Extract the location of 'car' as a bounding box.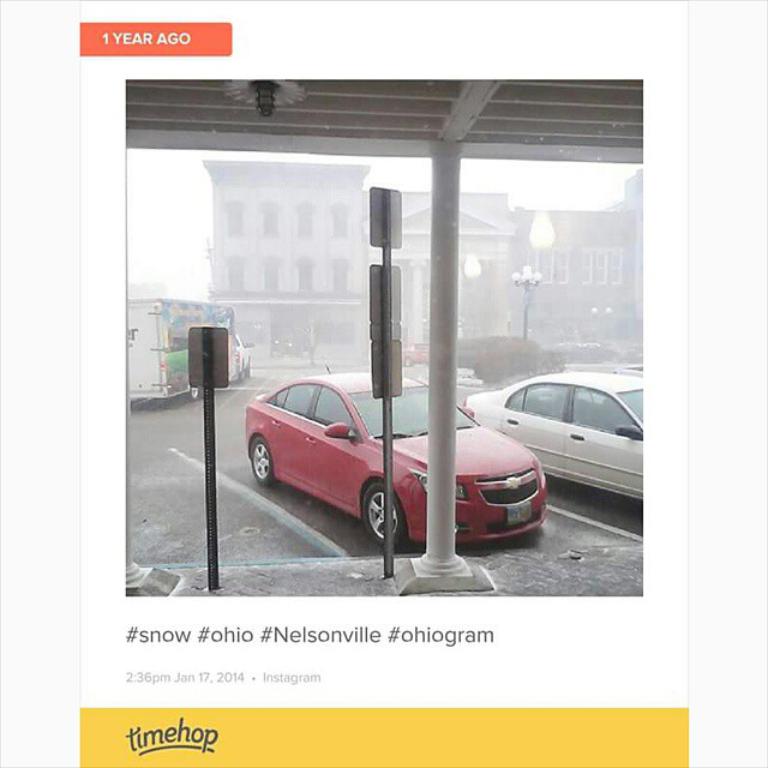
l=242, t=364, r=553, b=550.
